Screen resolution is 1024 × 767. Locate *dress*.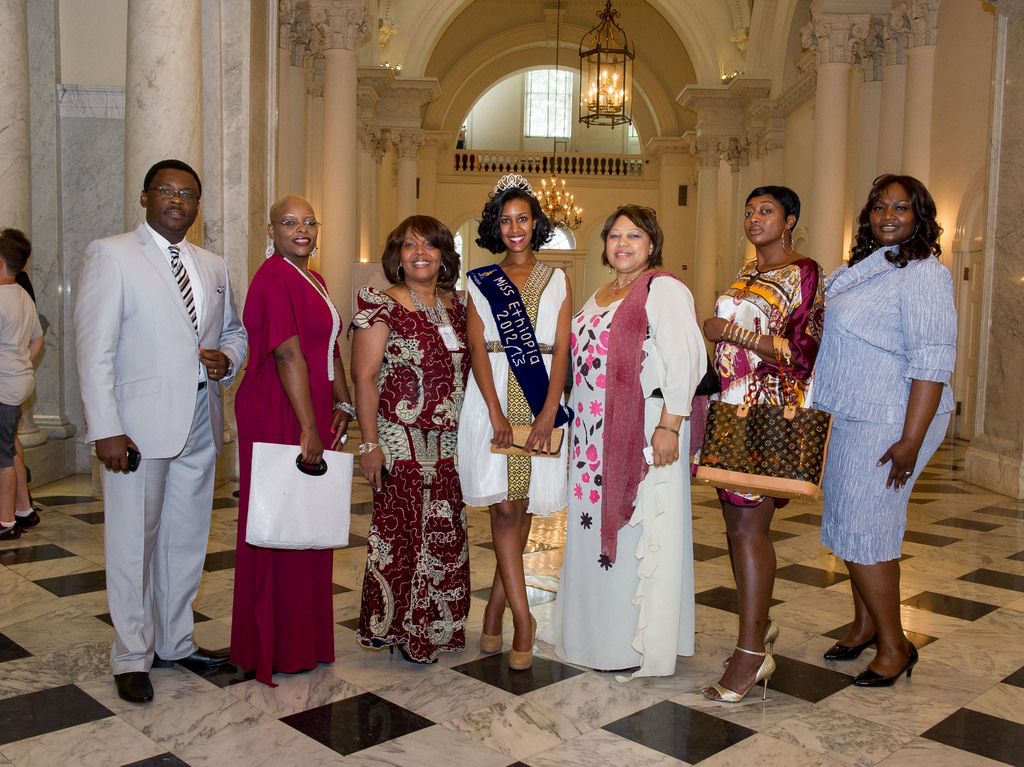
[533,289,664,668].
